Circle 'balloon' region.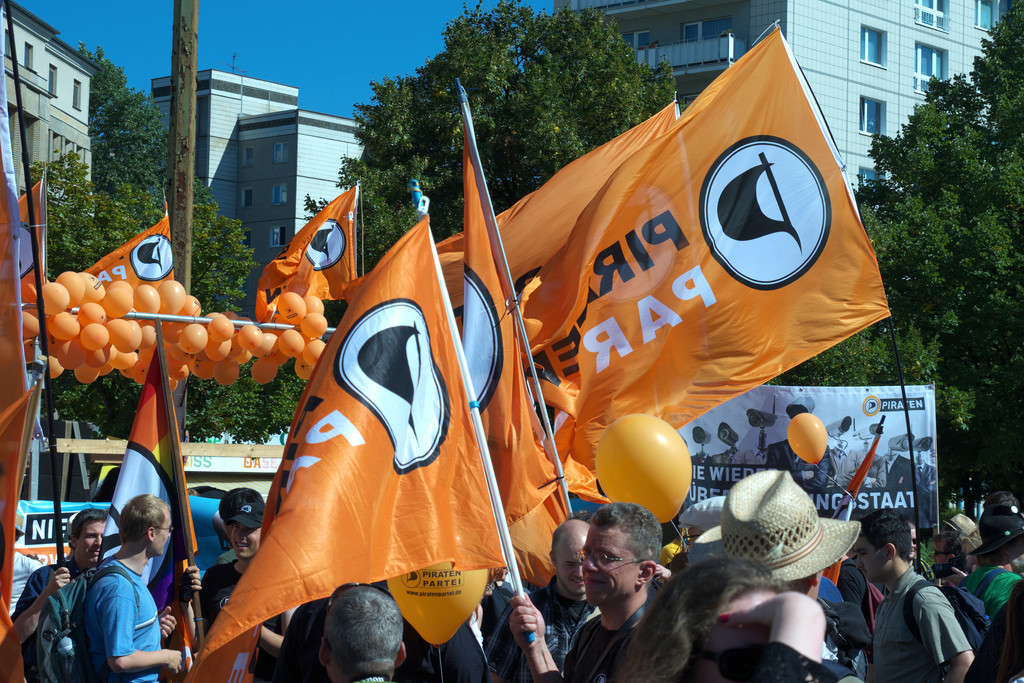
Region: left=383, top=559, right=489, bottom=650.
